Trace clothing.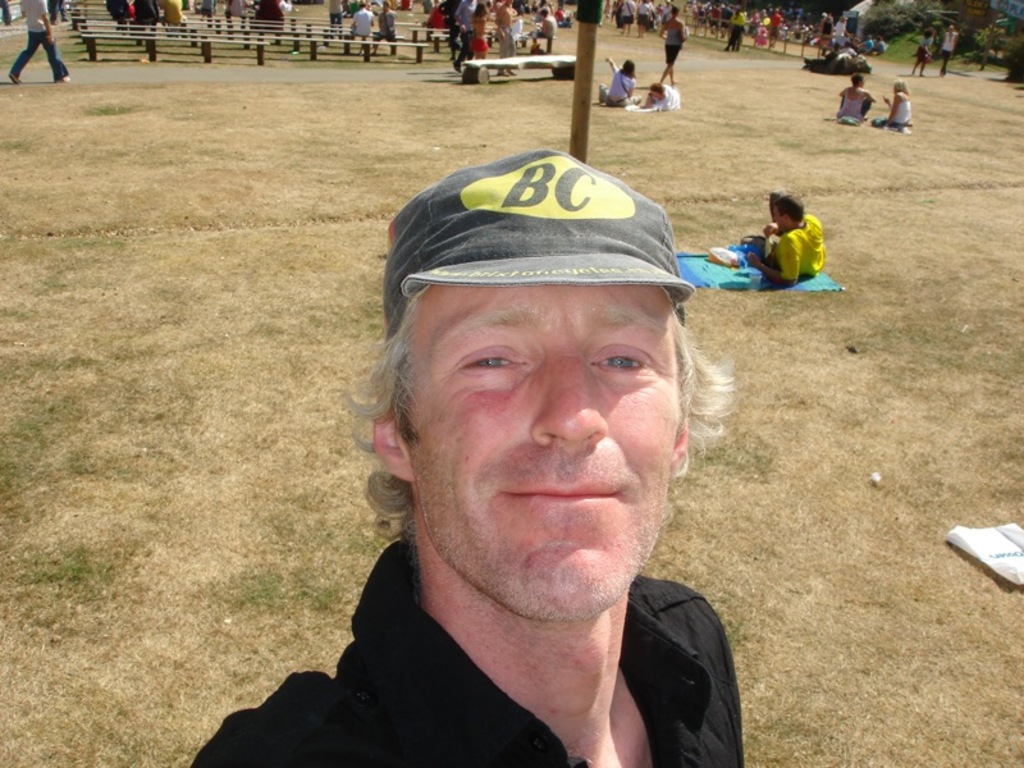
Traced to box=[201, 0, 216, 18].
